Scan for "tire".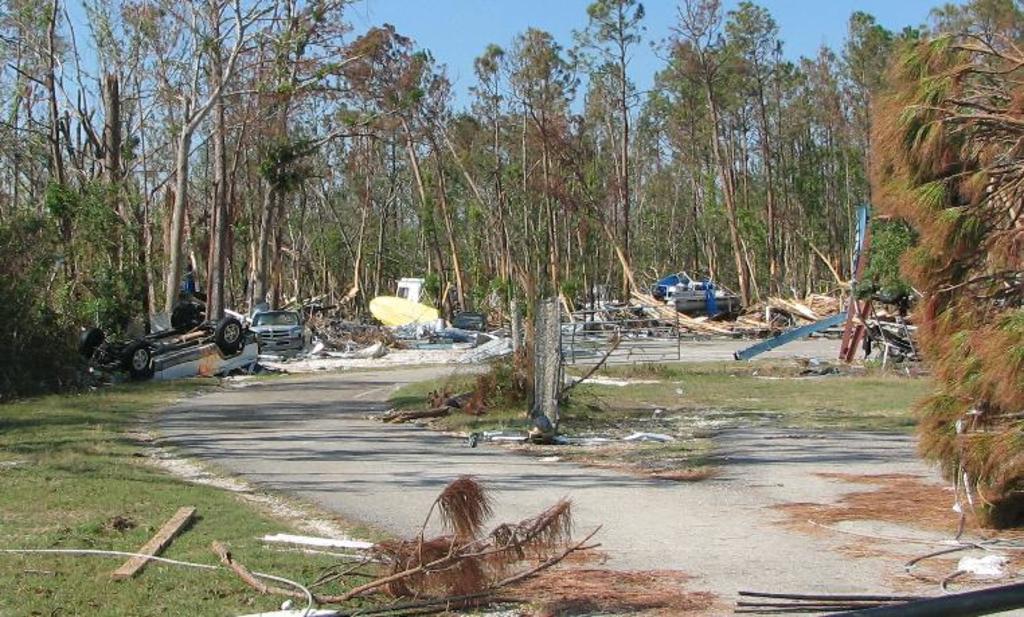
Scan result: <bbox>73, 327, 108, 359</bbox>.
